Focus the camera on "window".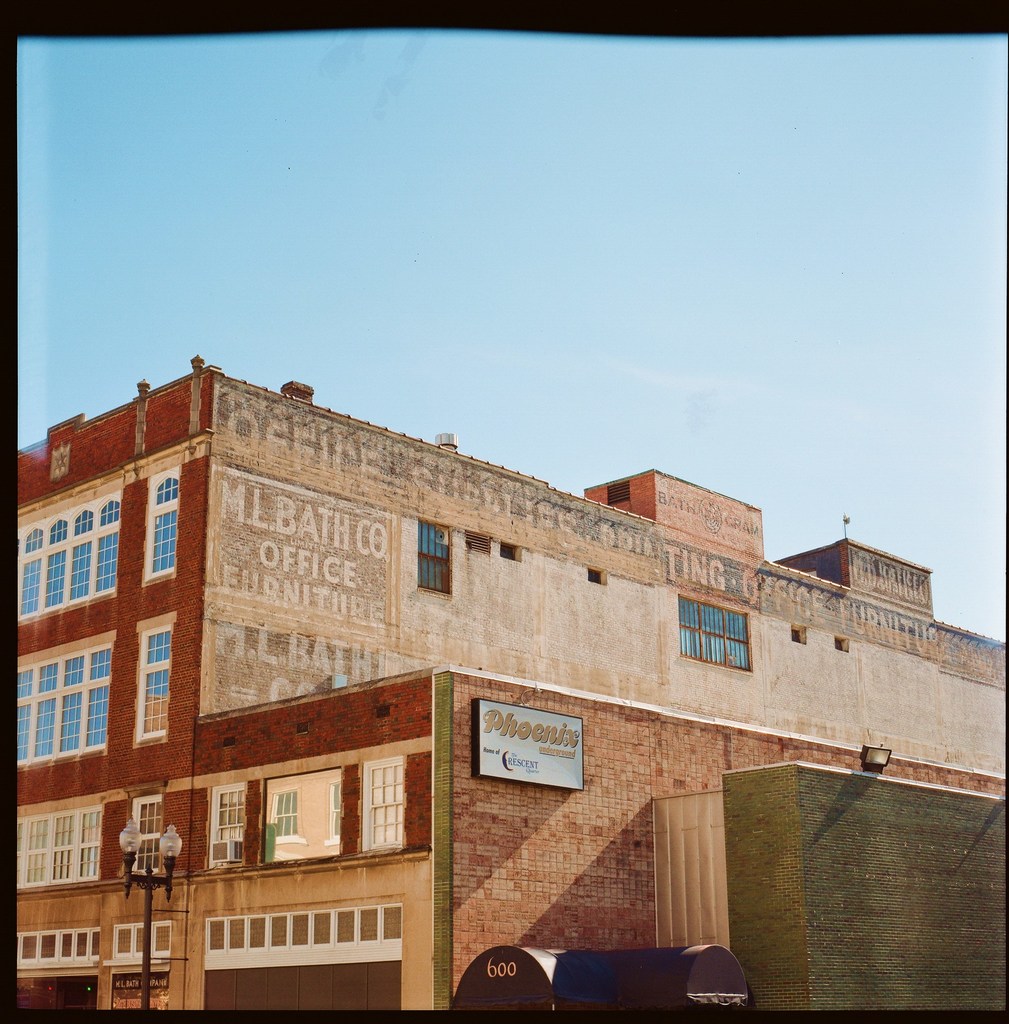
Focus region: [left=145, top=468, right=178, bottom=584].
